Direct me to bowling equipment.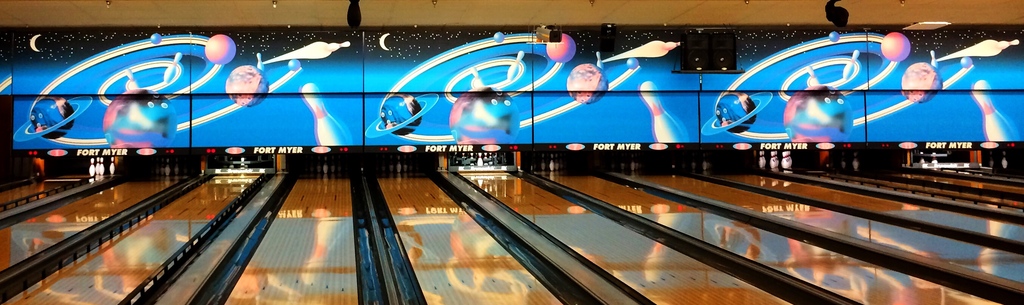
Direction: box=[161, 53, 183, 86].
